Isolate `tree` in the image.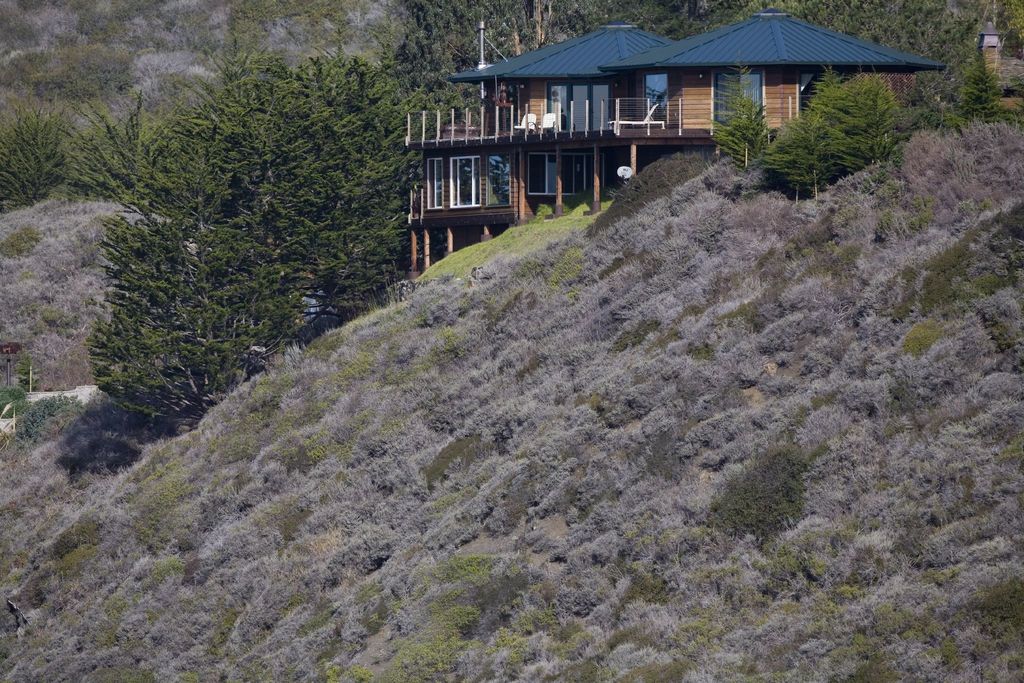
Isolated region: 764 60 898 204.
